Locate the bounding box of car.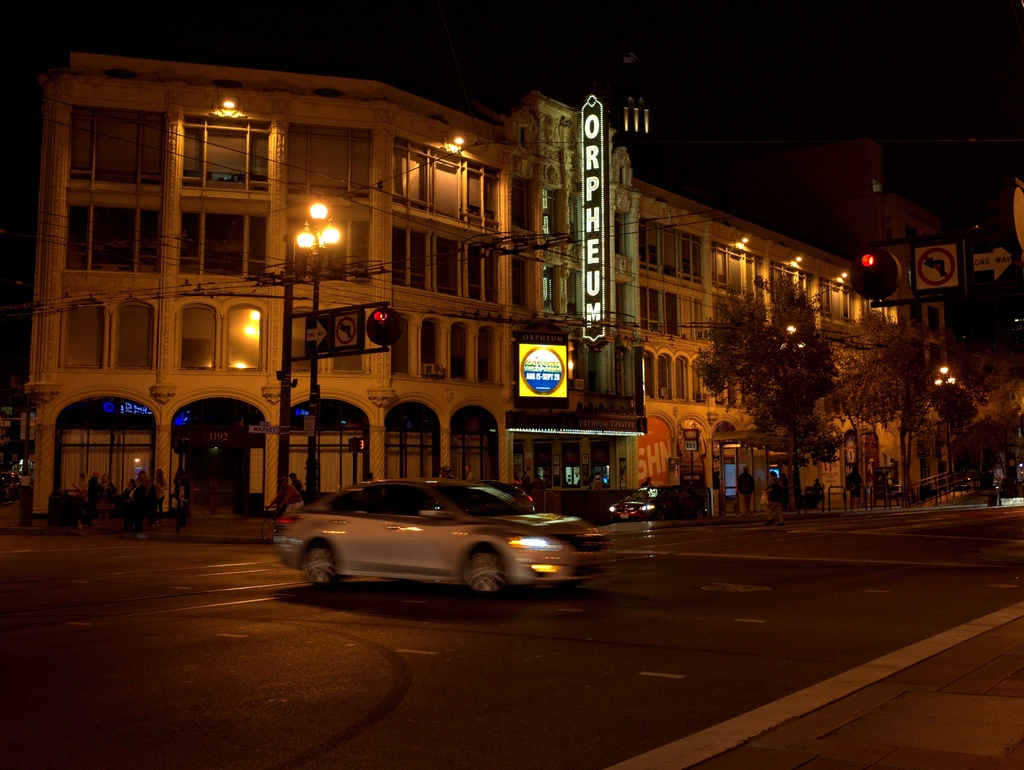
Bounding box: <region>957, 470, 998, 491</region>.
